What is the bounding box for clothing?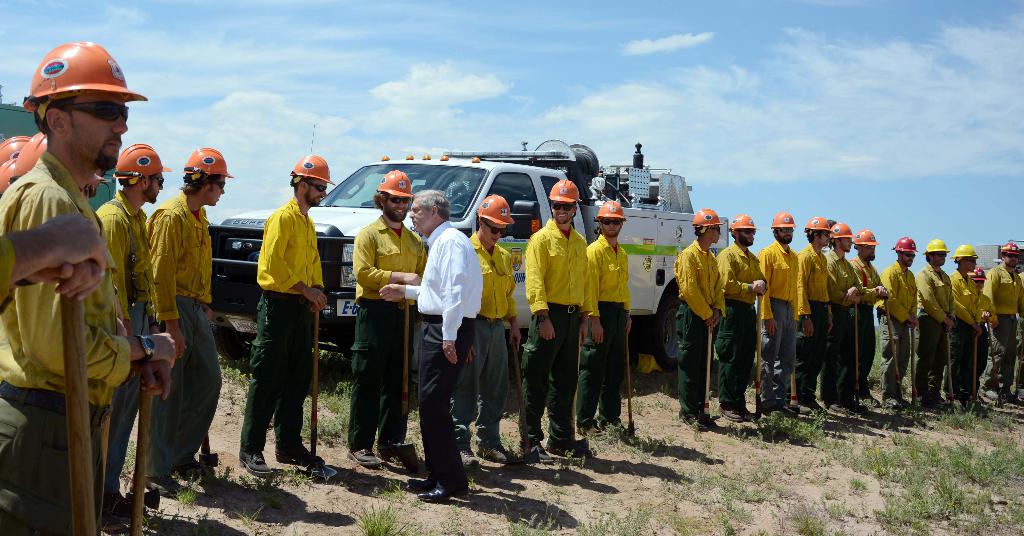
Rect(824, 247, 868, 398).
